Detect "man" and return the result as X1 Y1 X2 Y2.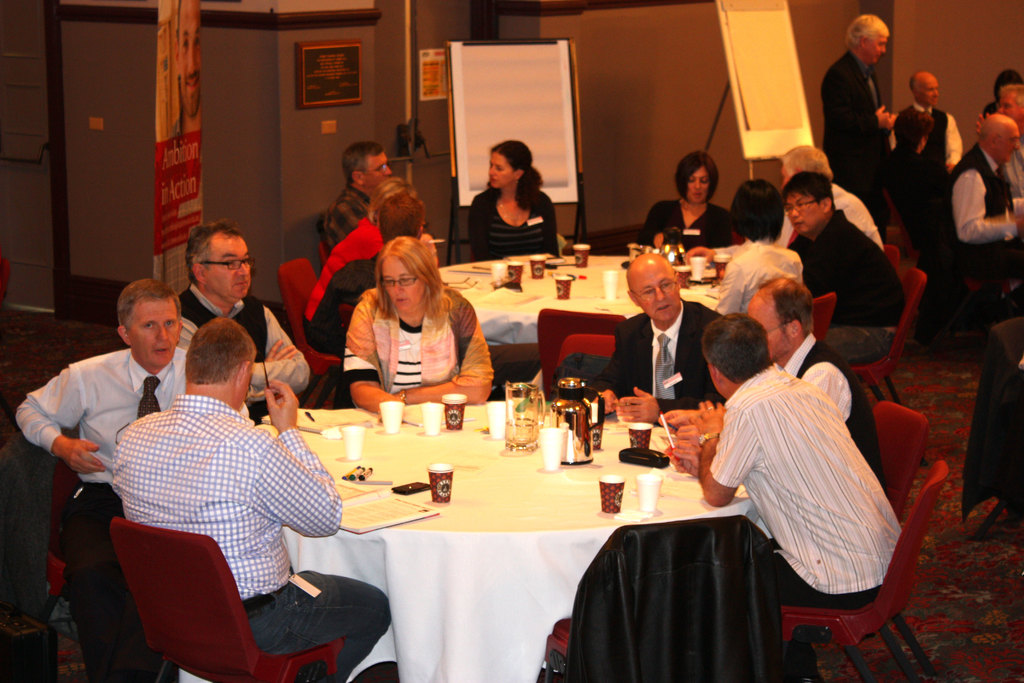
976 78 1023 204.
